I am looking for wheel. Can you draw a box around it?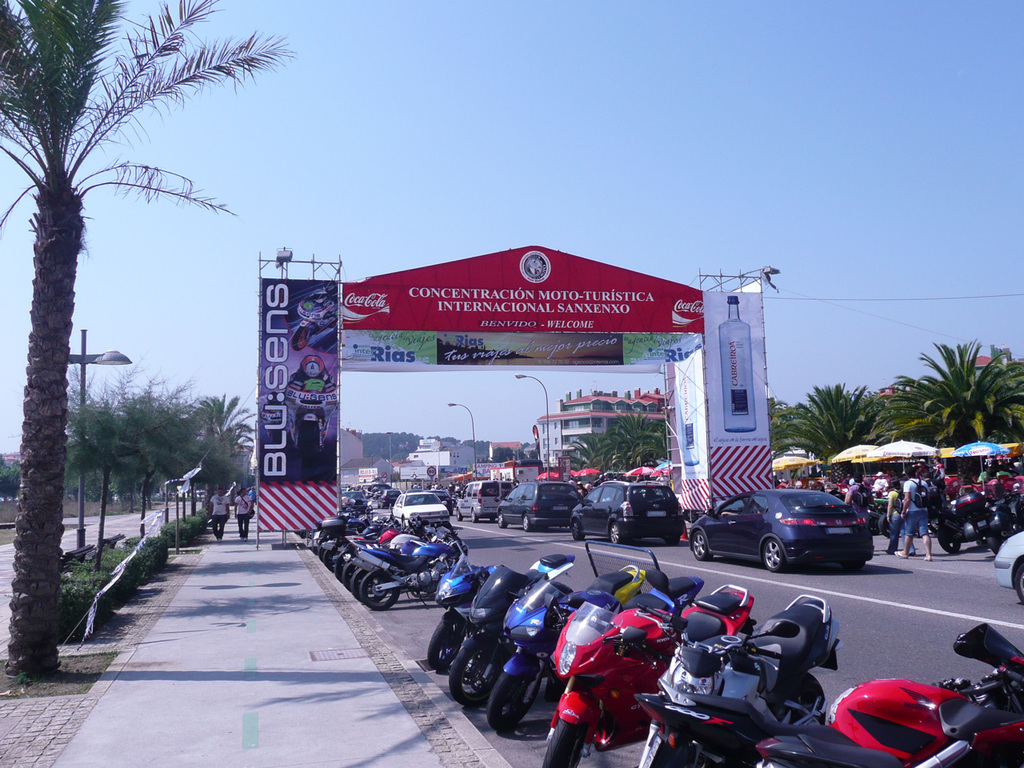
Sure, the bounding box is box(570, 520, 586, 542).
